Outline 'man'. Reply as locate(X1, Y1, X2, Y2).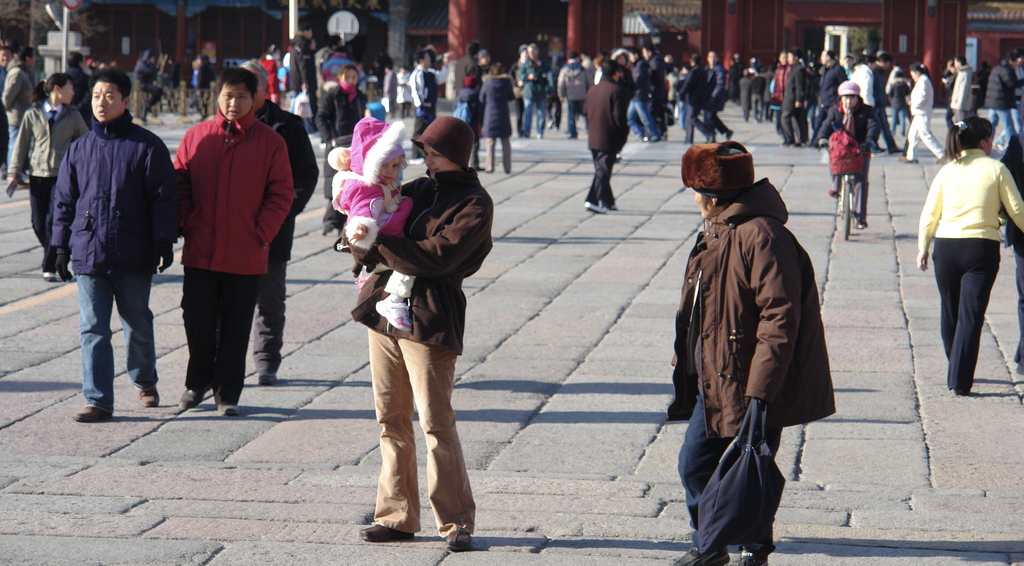
locate(582, 56, 619, 210).
